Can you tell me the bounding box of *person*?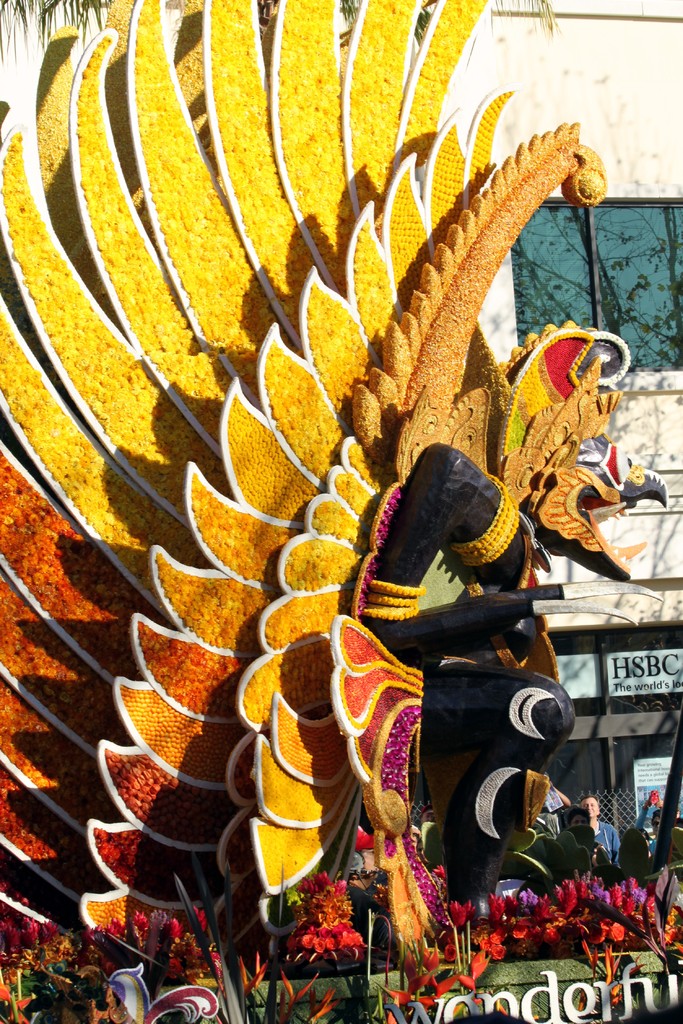
(left=583, top=797, right=620, bottom=862).
